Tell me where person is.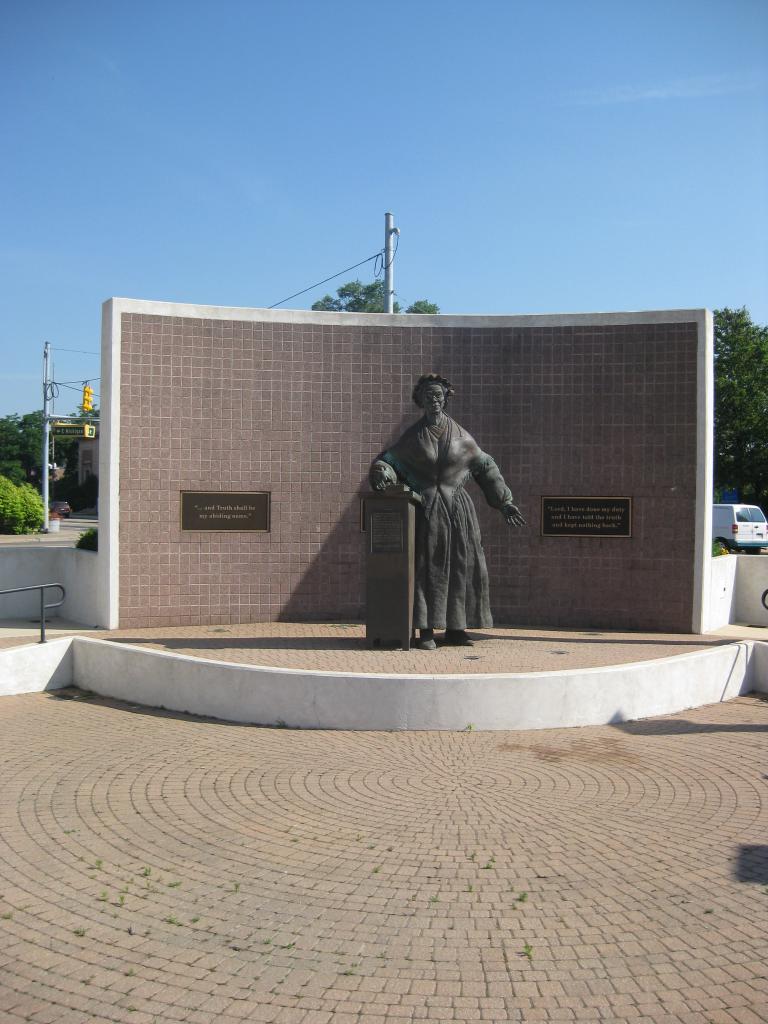
person is at bbox(364, 370, 527, 650).
